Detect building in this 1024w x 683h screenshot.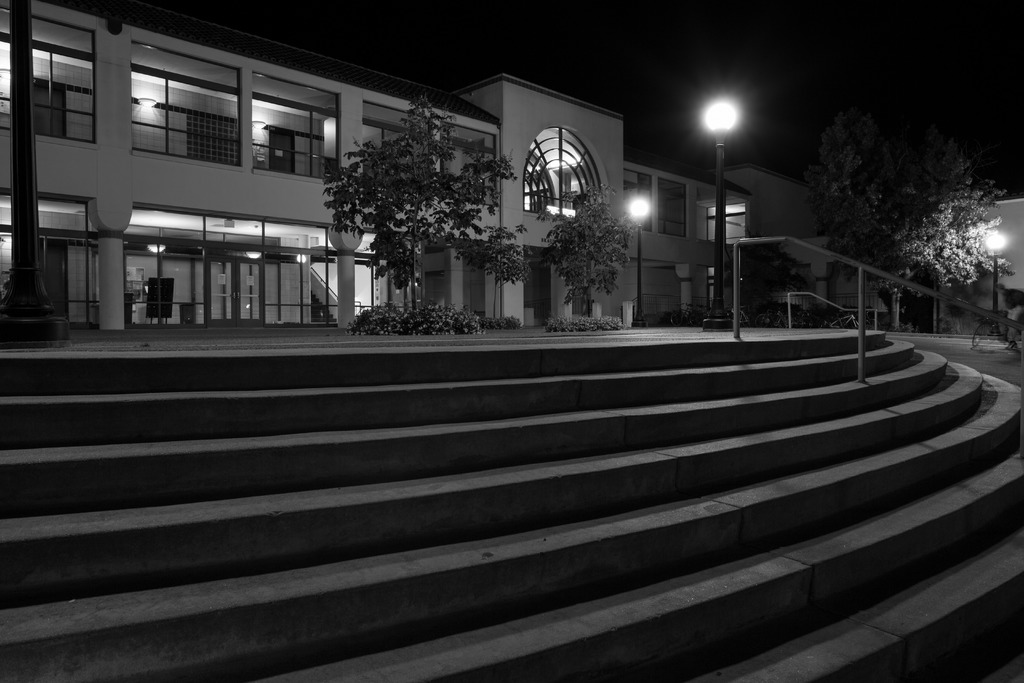
Detection: {"left": 764, "top": 235, "right": 900, "bottom": 320}.
